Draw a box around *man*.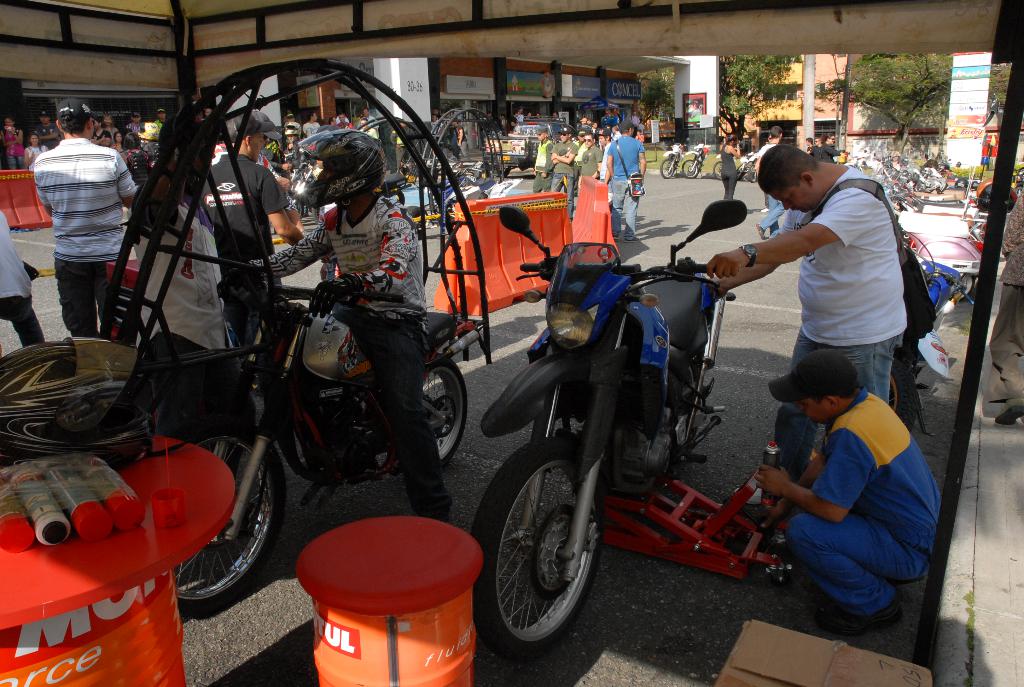
crop(495, 115, 505, 132).
